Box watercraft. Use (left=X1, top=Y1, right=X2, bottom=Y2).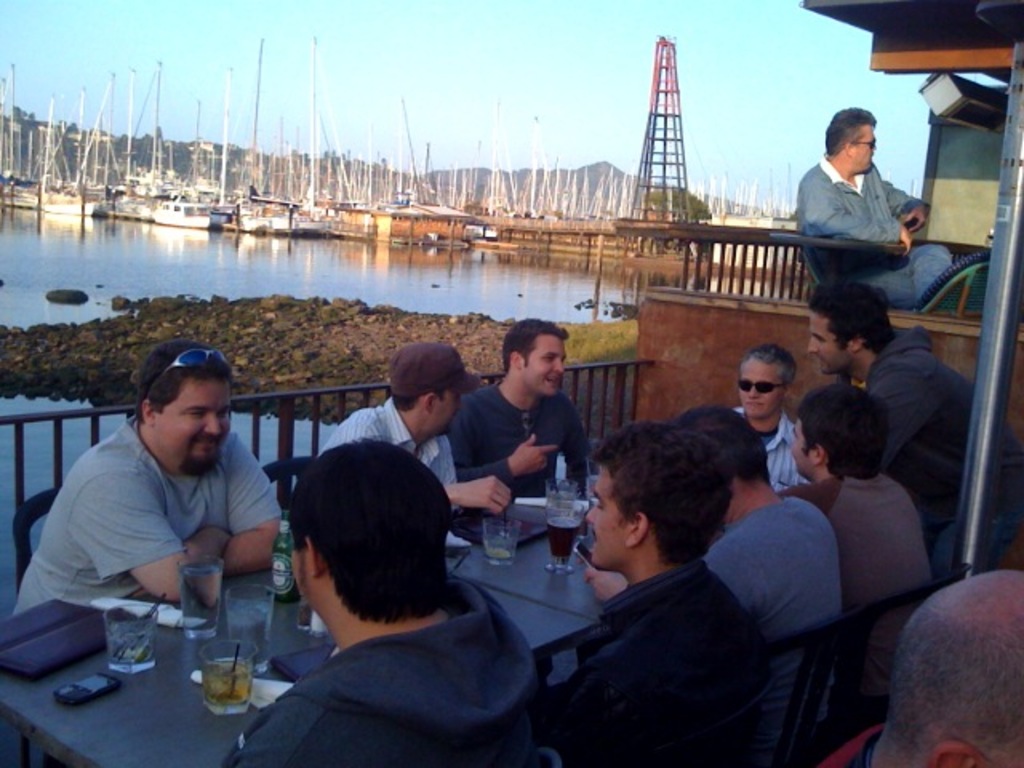
(left=222, top=202, right=333, bottom=243).
